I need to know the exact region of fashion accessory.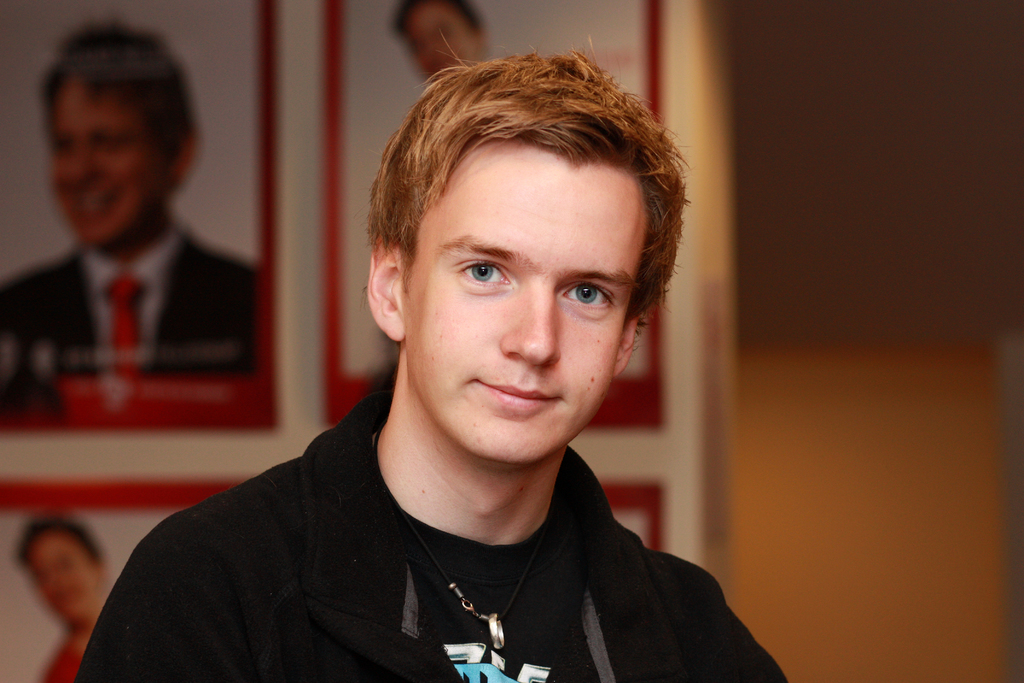
Region: detection(106, 273, 147, 384).
